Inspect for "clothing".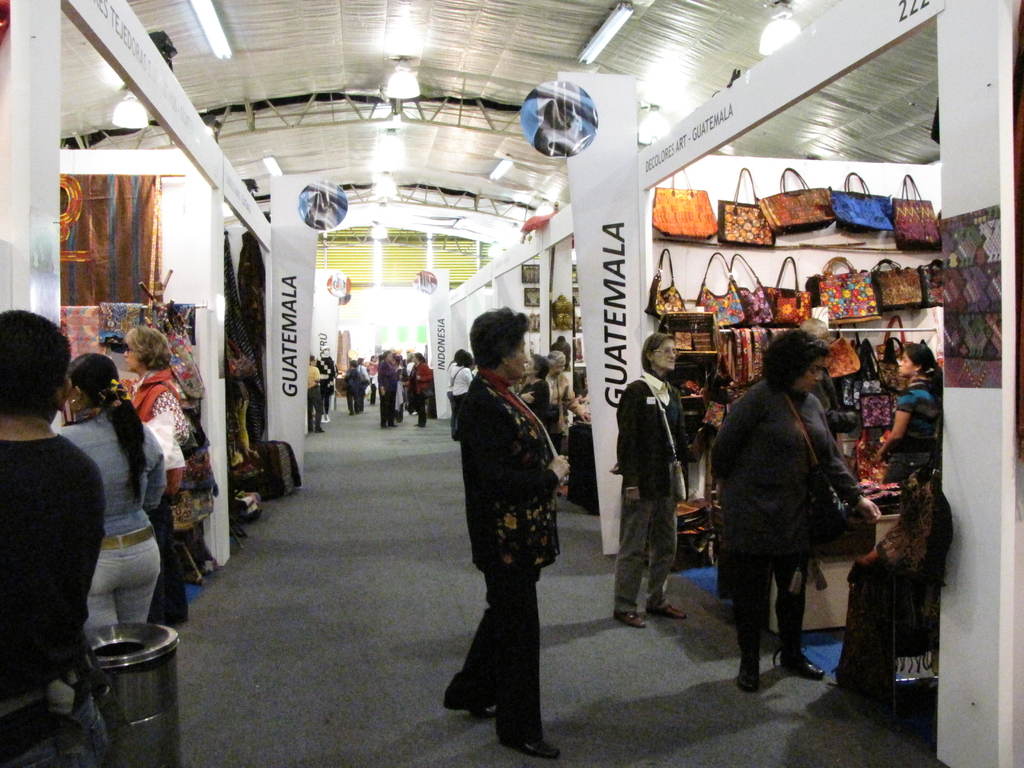
Inspection: bbox=(518, 381, 549, 443).
